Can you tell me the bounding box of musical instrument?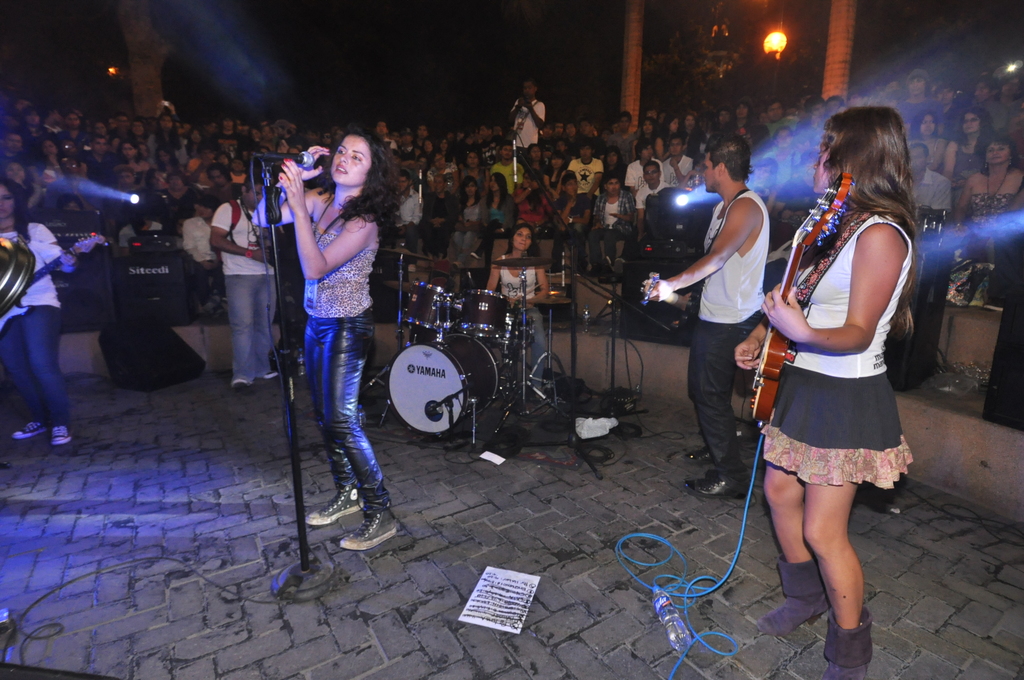
524/289/574/306.
